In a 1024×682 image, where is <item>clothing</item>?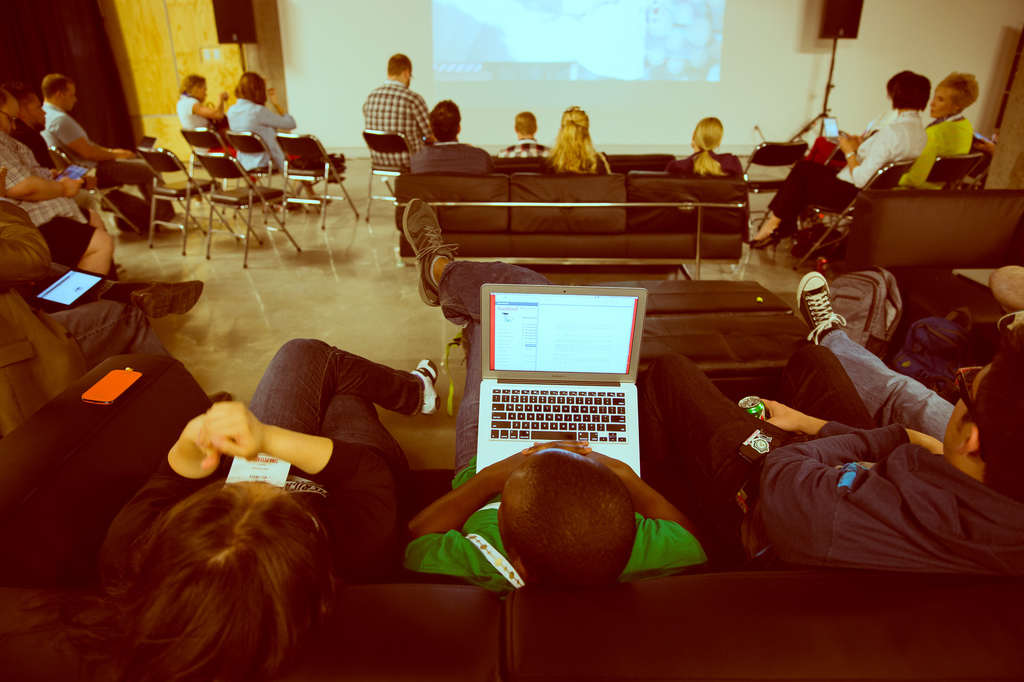
355, 57, 432, 162.
